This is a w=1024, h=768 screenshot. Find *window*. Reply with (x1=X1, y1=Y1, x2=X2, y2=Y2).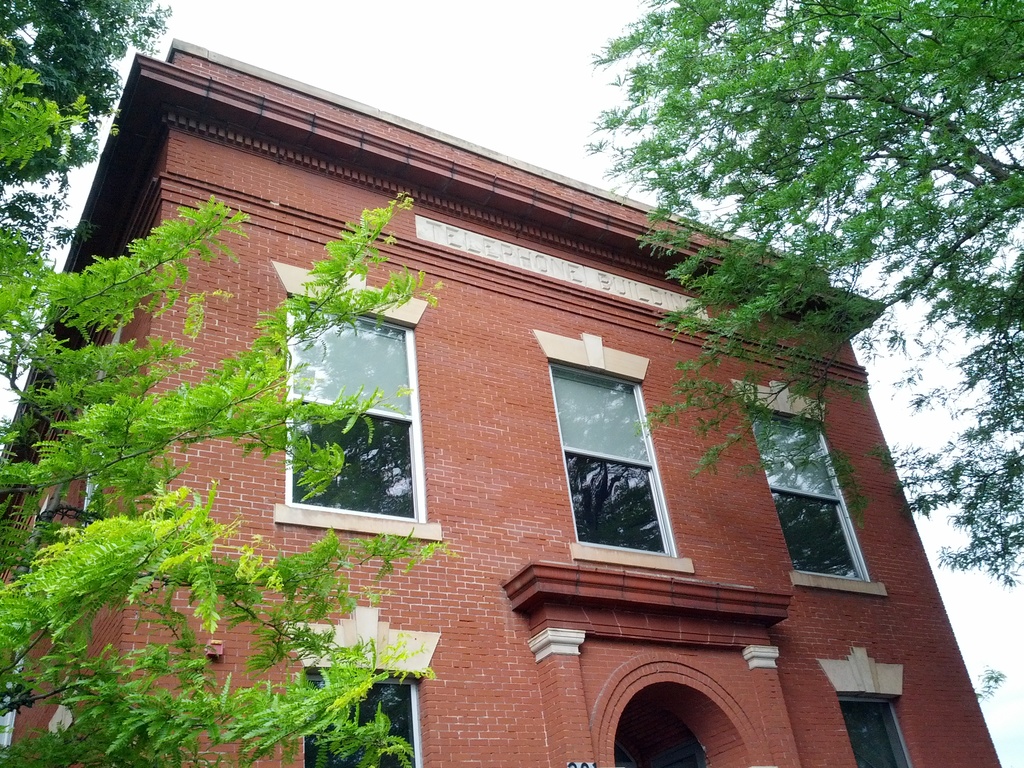
(x1=730, y1=380, x2=890, y2=596).
